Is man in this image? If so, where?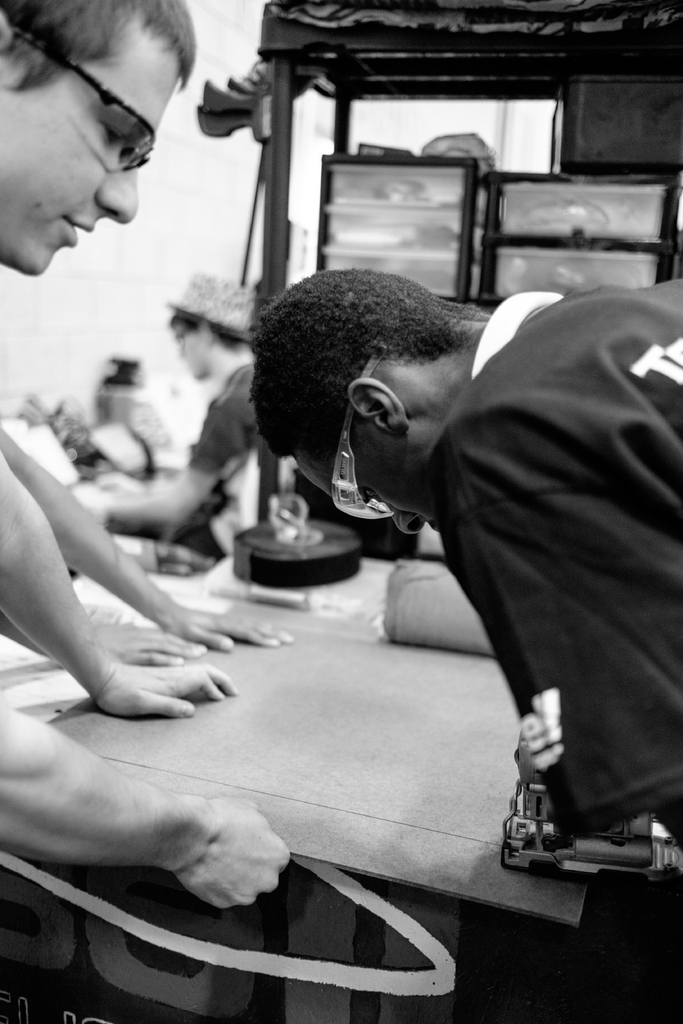
Yes, at <region>0, 0, 289, 911</region>.
